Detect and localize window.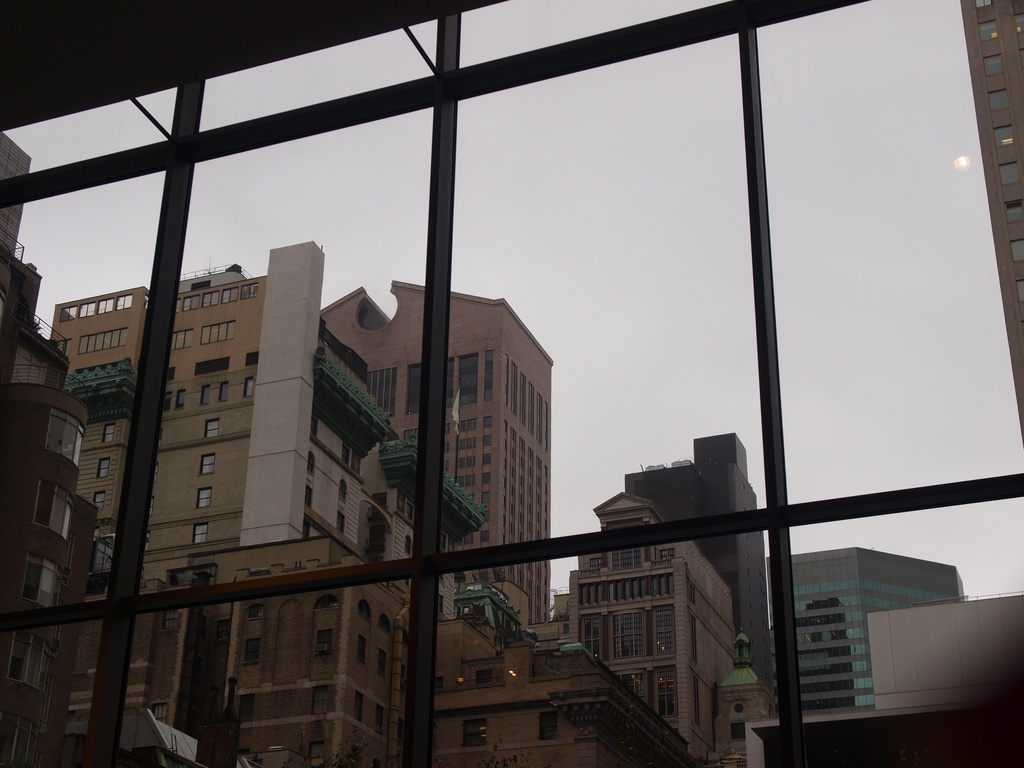
Localized at 190,522,205,545.
